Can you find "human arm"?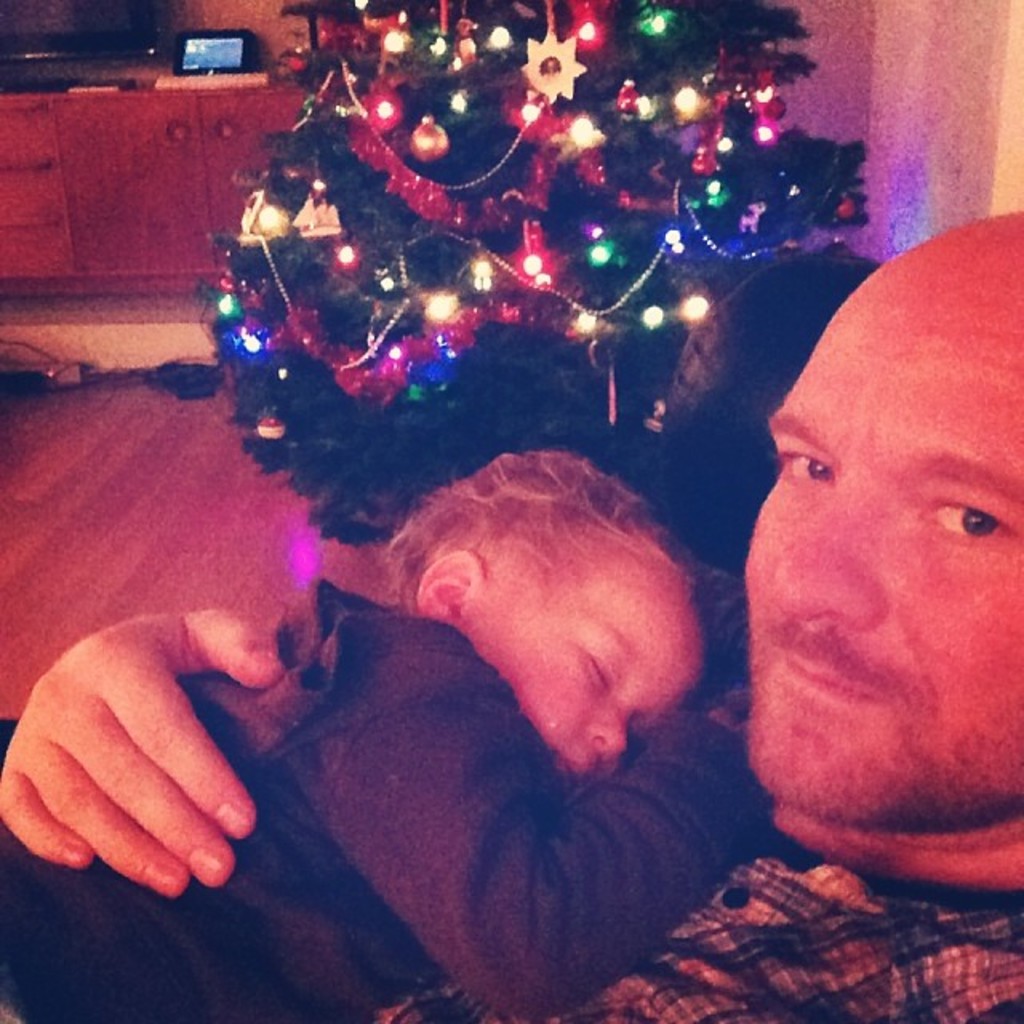
Yes, bounding box: [left=0, top=598, right=291, bottom=907].
